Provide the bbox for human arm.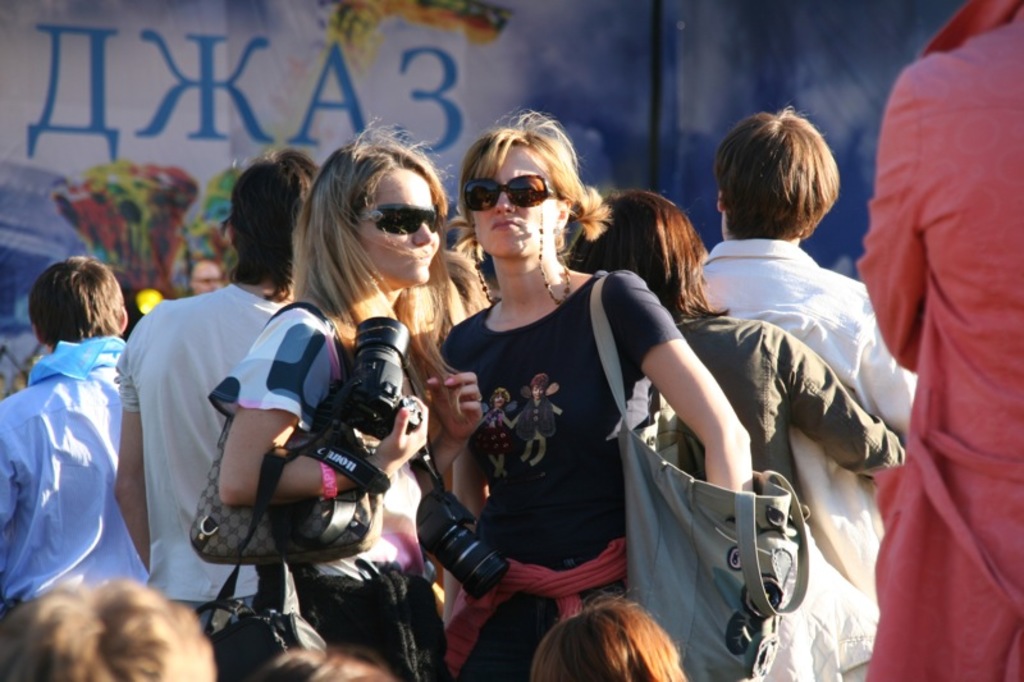
[401,372,490,499].
